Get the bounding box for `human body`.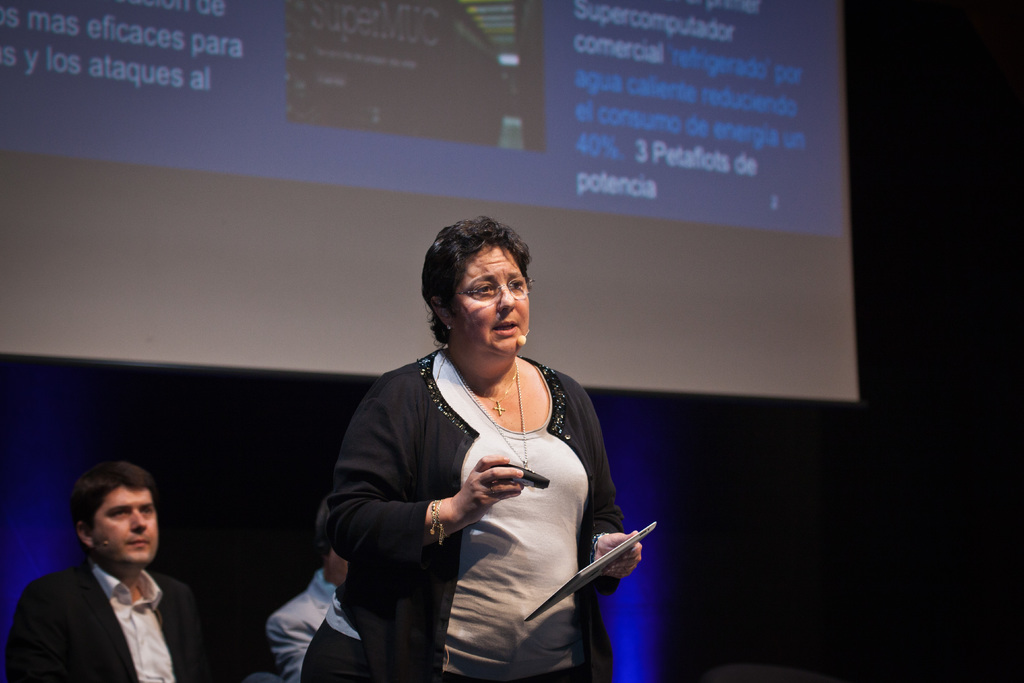
<region>324, 256, 627, 682</region>.
